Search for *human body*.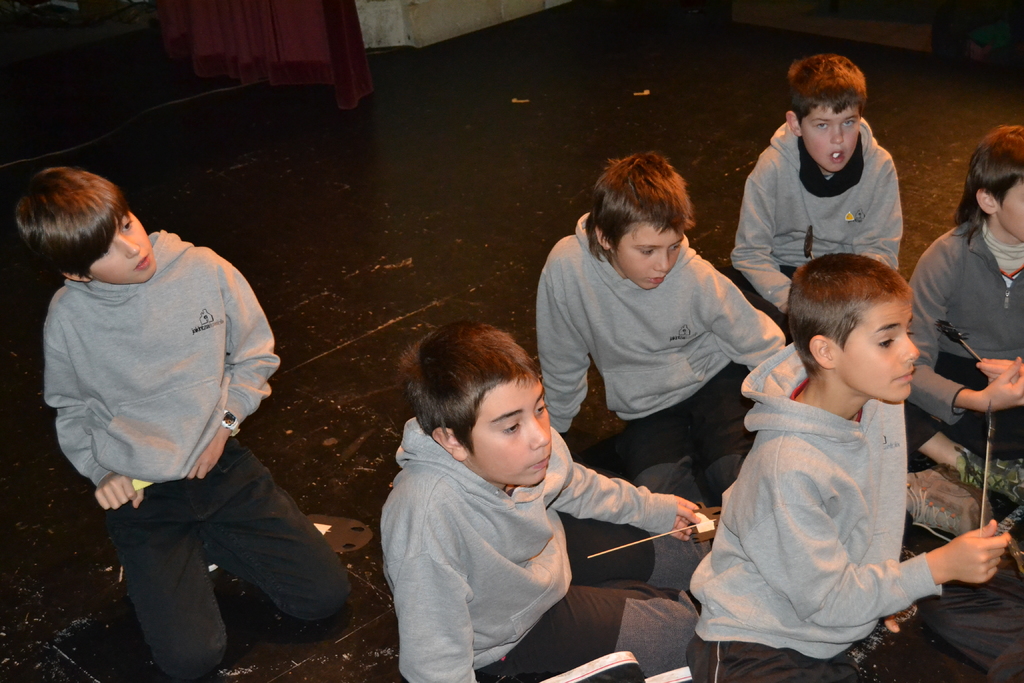
Found at 540/146/796/584.
